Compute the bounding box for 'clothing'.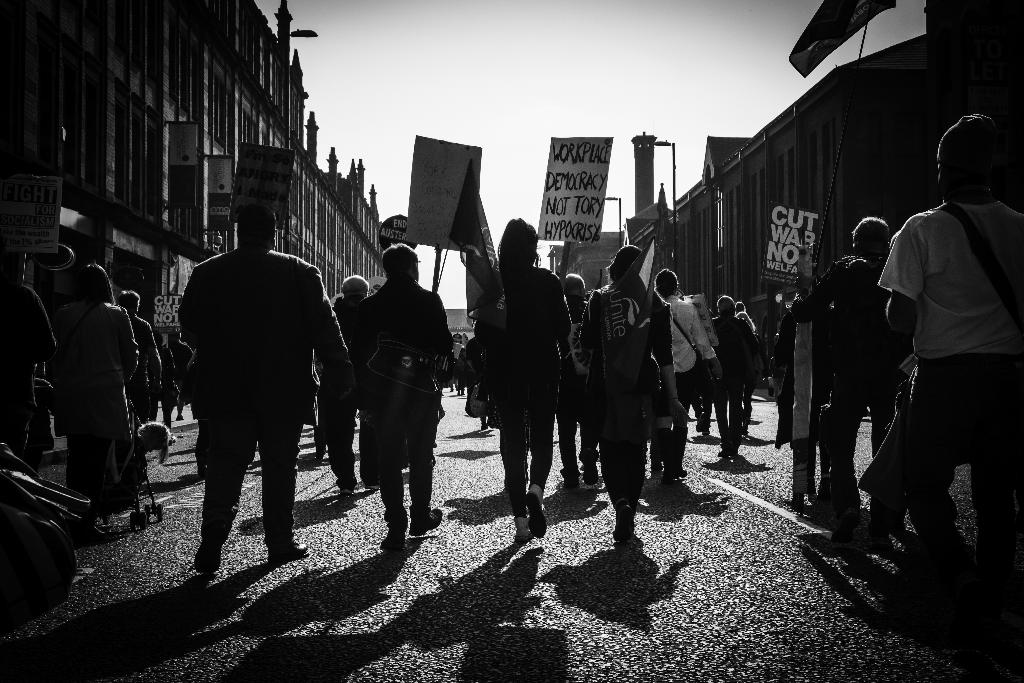
(x1=578, y1=289, x2=675, y2=507).
